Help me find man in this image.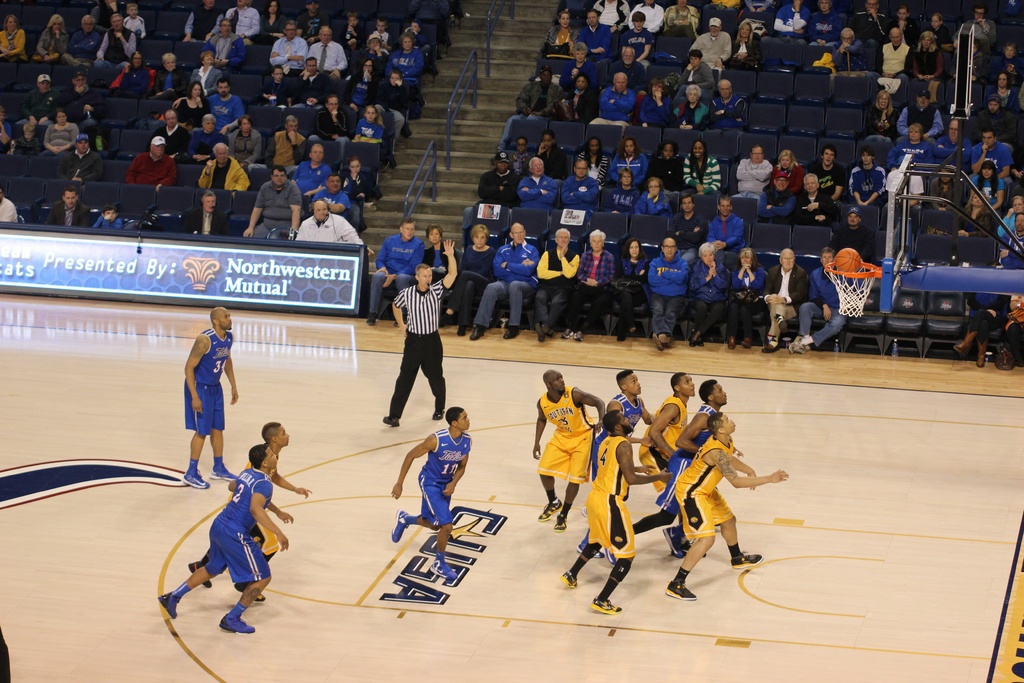
Found it: {"x1": 788, "y1": 243, "x2": 849, "y2": 353}.
